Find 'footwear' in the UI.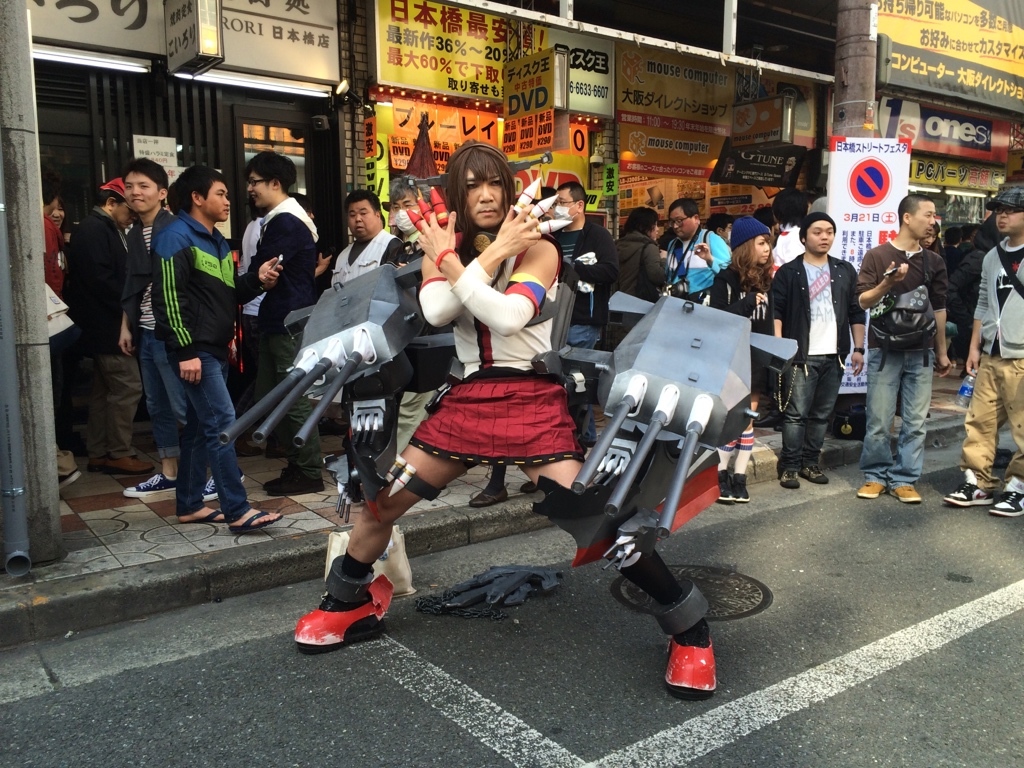
UI element at bbox=[262, 467, 327, 495].
